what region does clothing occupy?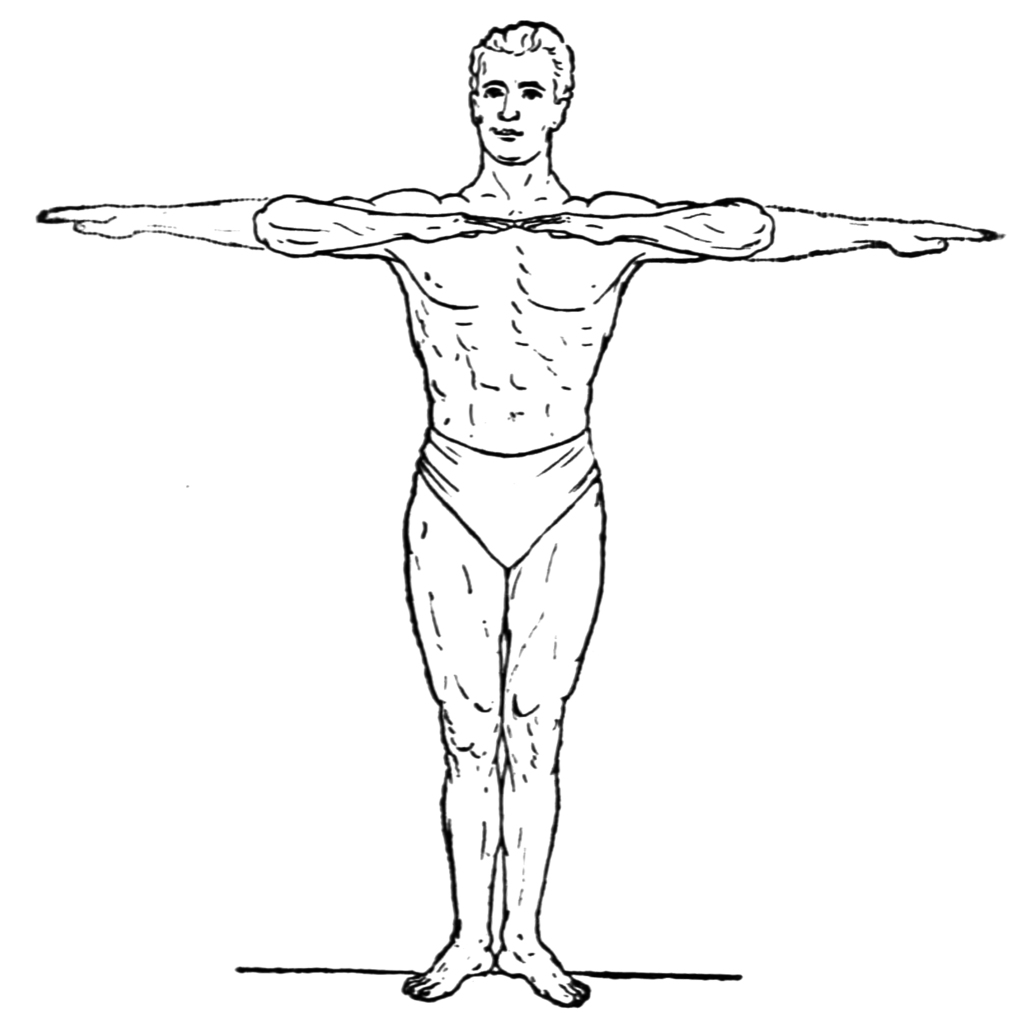
415 429 599 567.
